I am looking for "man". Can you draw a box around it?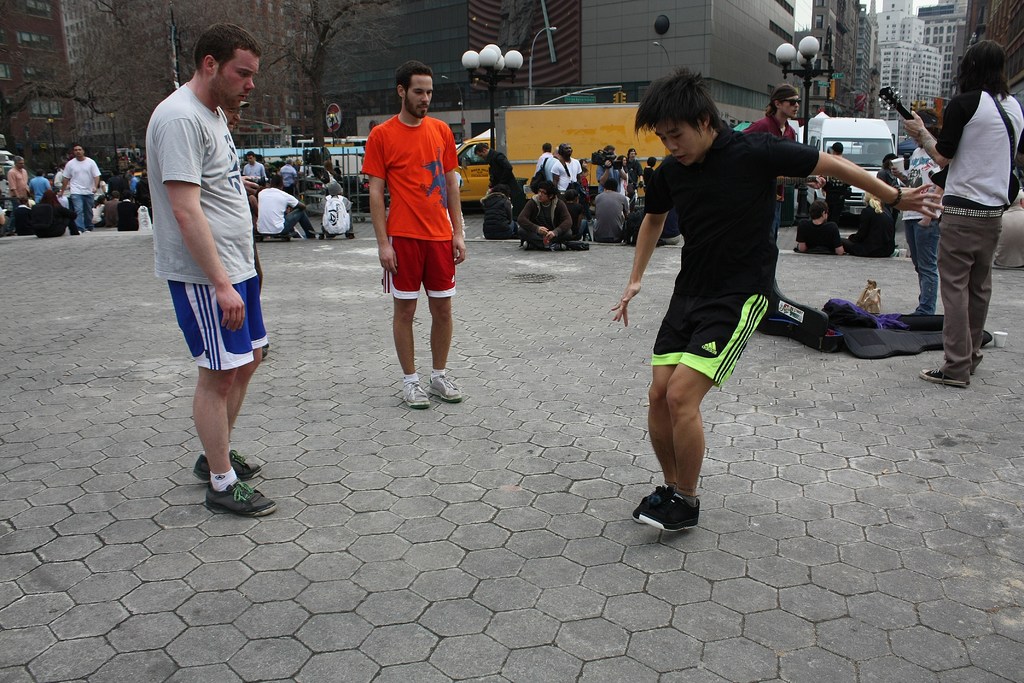
Sure, the bounding box is bbox(477, 140, 524, 207).
